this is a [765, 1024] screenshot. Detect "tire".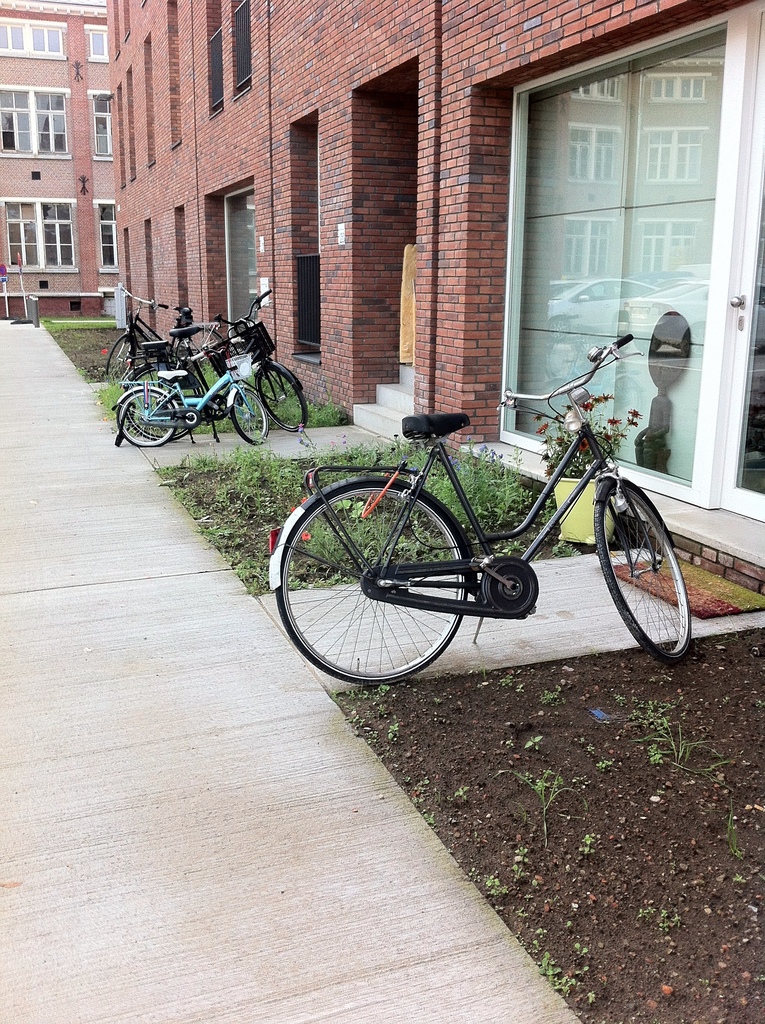
x1=106, y1=330, x2=140, y2=386.
